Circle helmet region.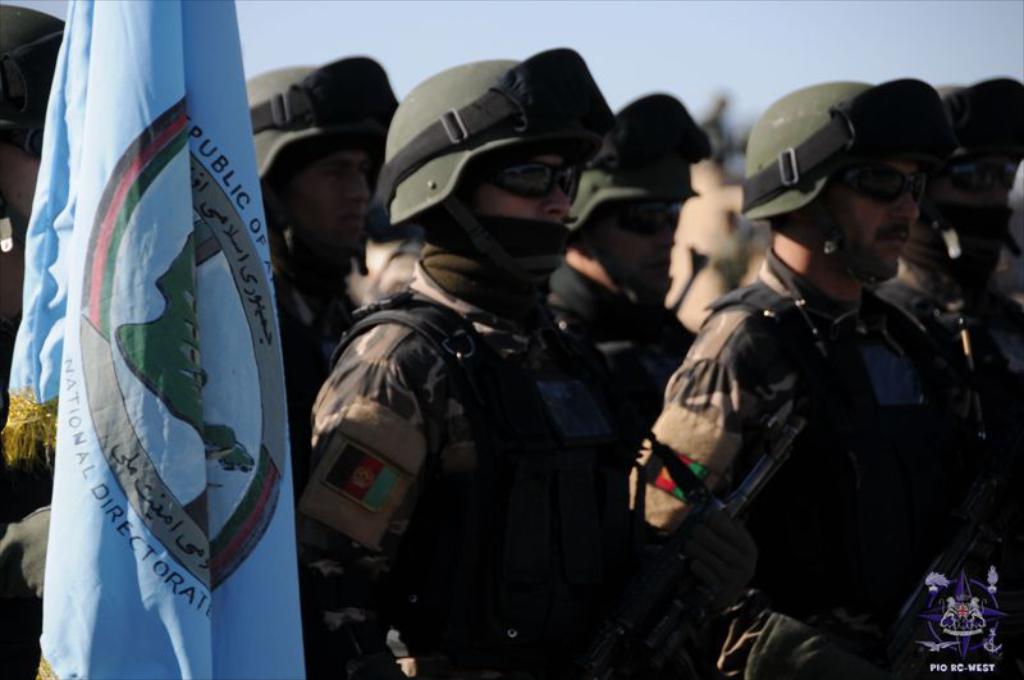
Region: rect(760, 63, 965, 288).
